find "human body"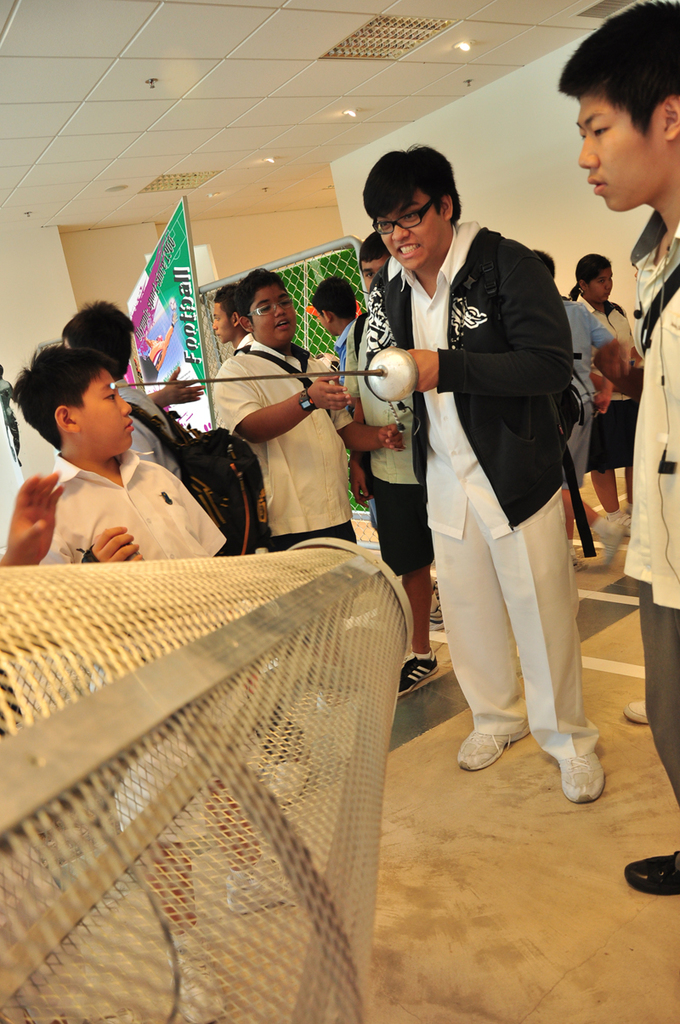
box(560, 0, 679, 895)
